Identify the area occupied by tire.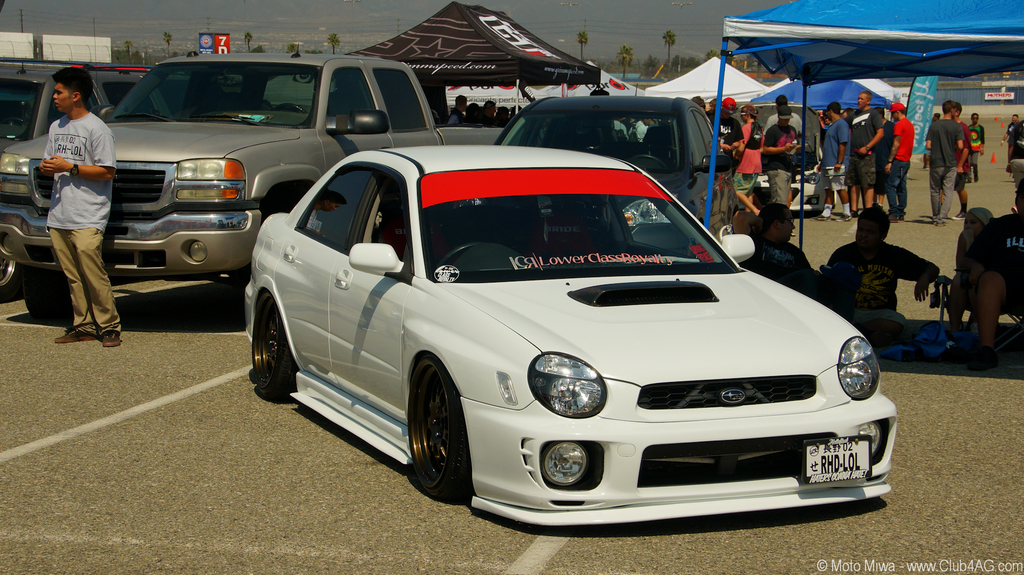
Area: 0,248,27,302.
